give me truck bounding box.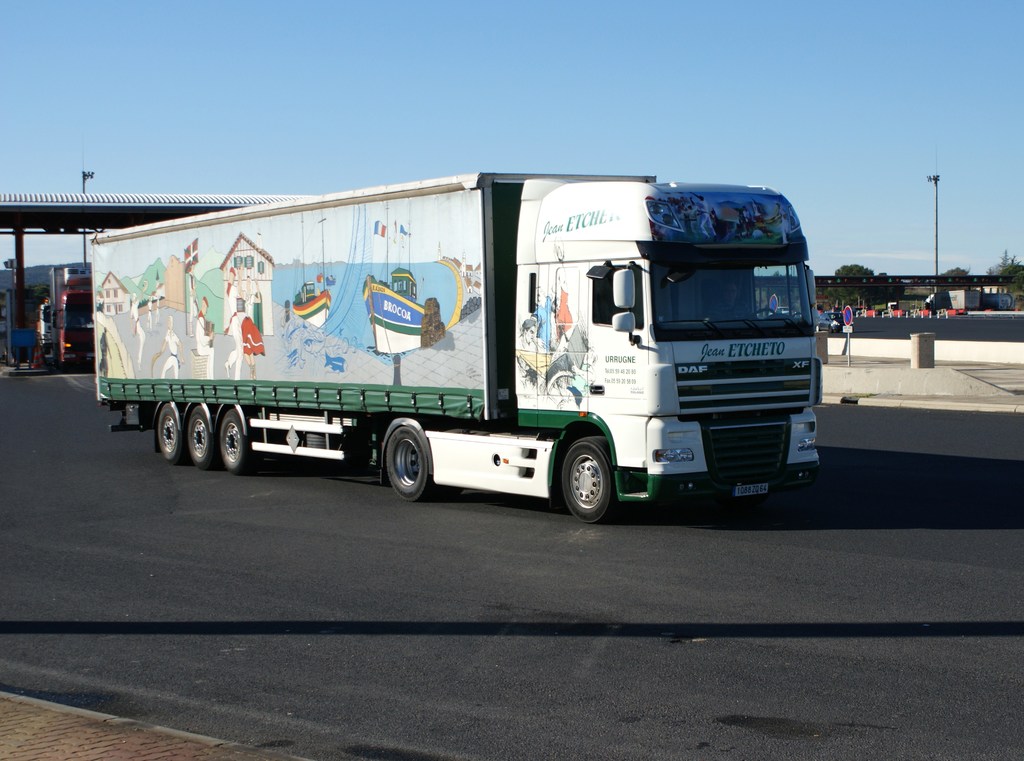
l=35, t=299, r=59, b=353.
